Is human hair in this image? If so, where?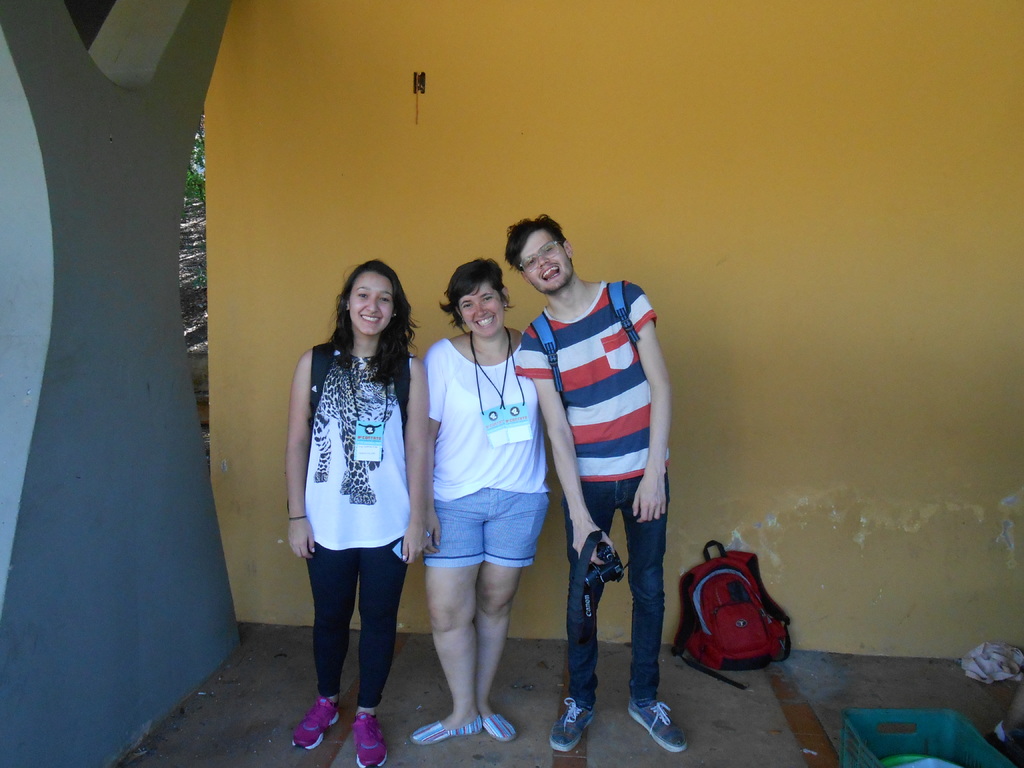
Yes, at [x1=505, y1=213, x2=566, y2=273].
